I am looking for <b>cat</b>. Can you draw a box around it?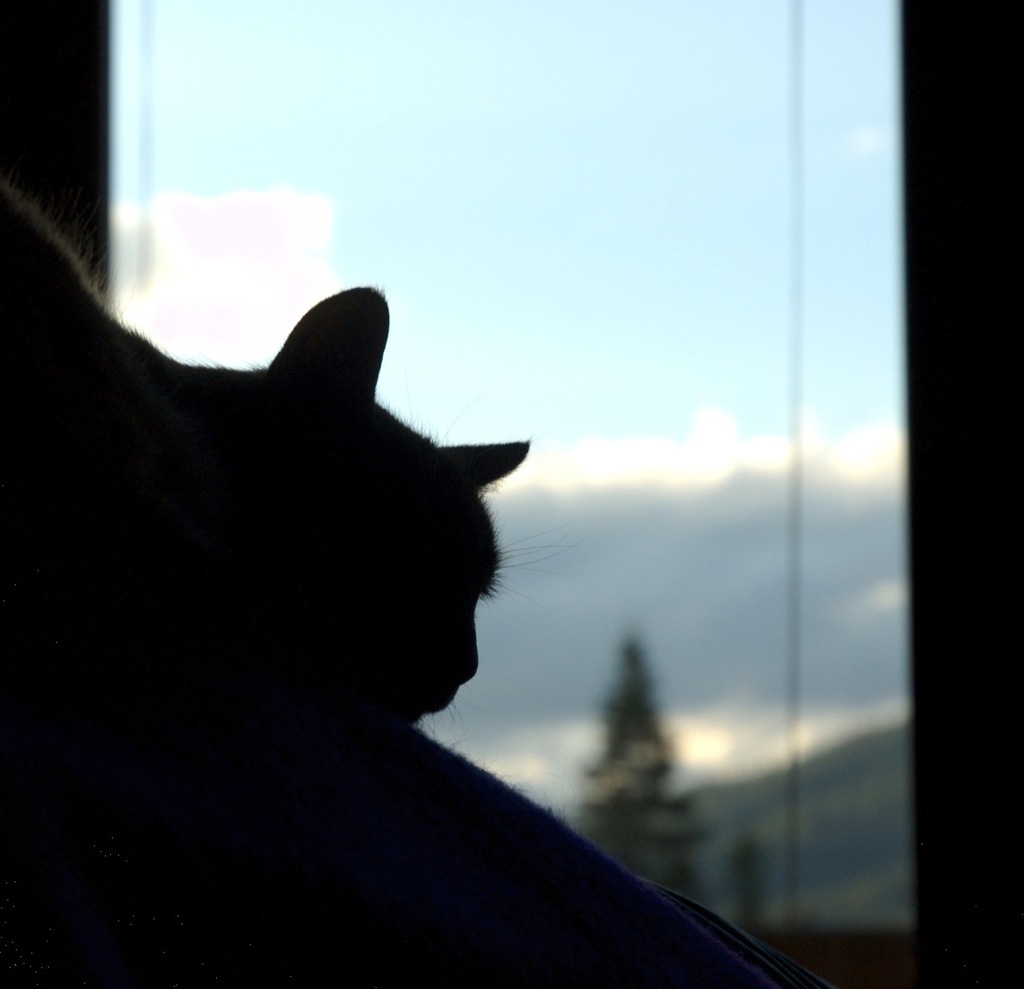
Sure, the bounding box is bbox=[0, 180, 530, 716].
